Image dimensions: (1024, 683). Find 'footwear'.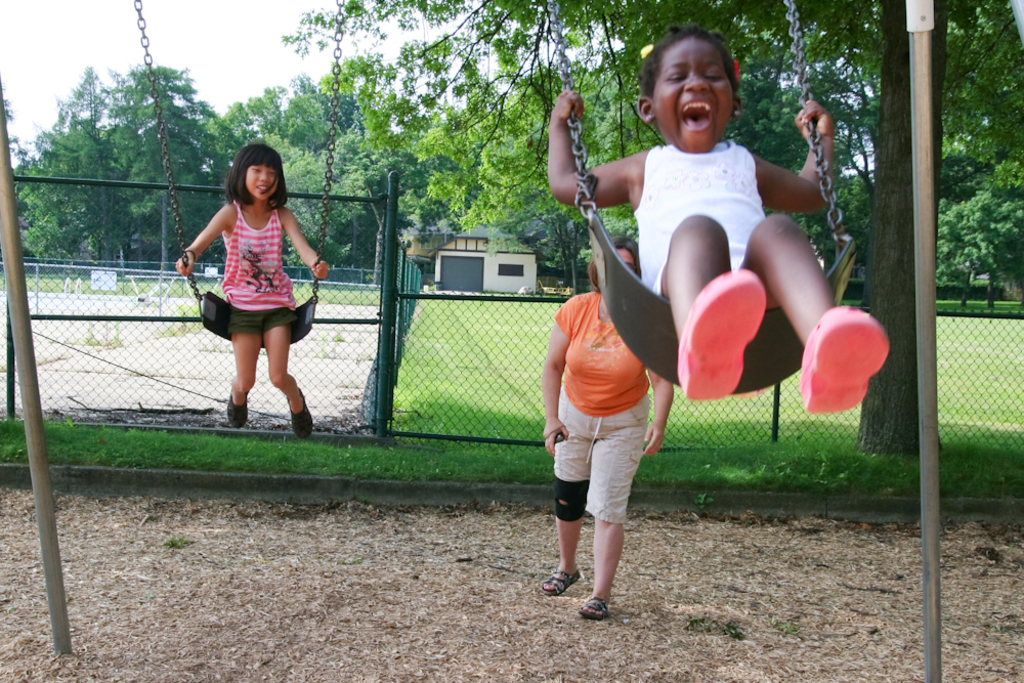
locate(229, 392, 250, 429).
